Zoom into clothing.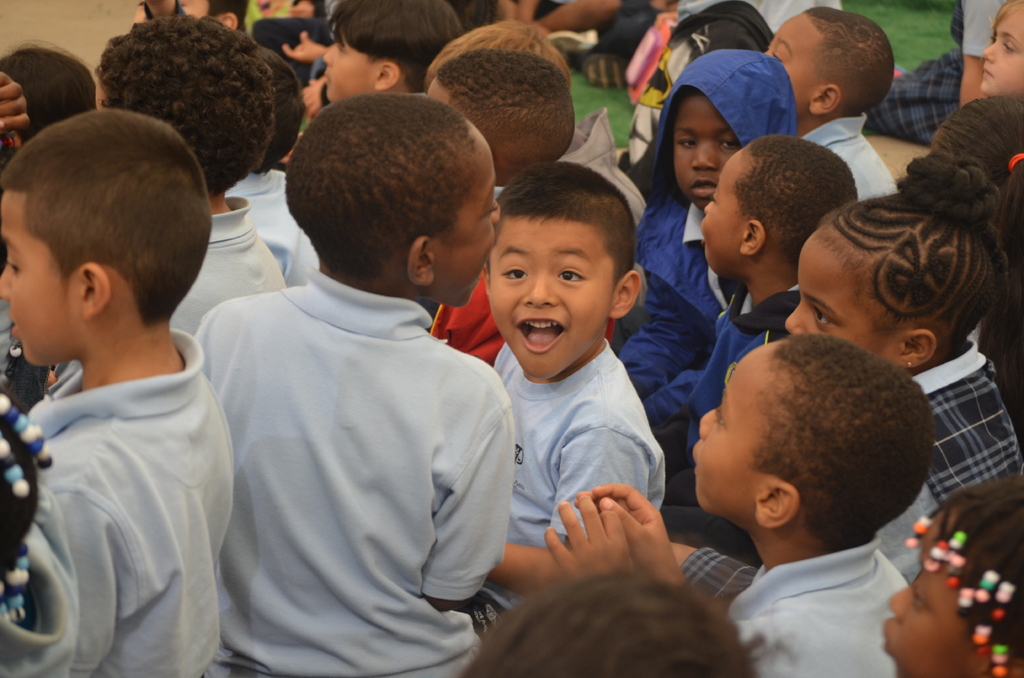
Zoom target: bbox=(652, 278, 804, 565).
